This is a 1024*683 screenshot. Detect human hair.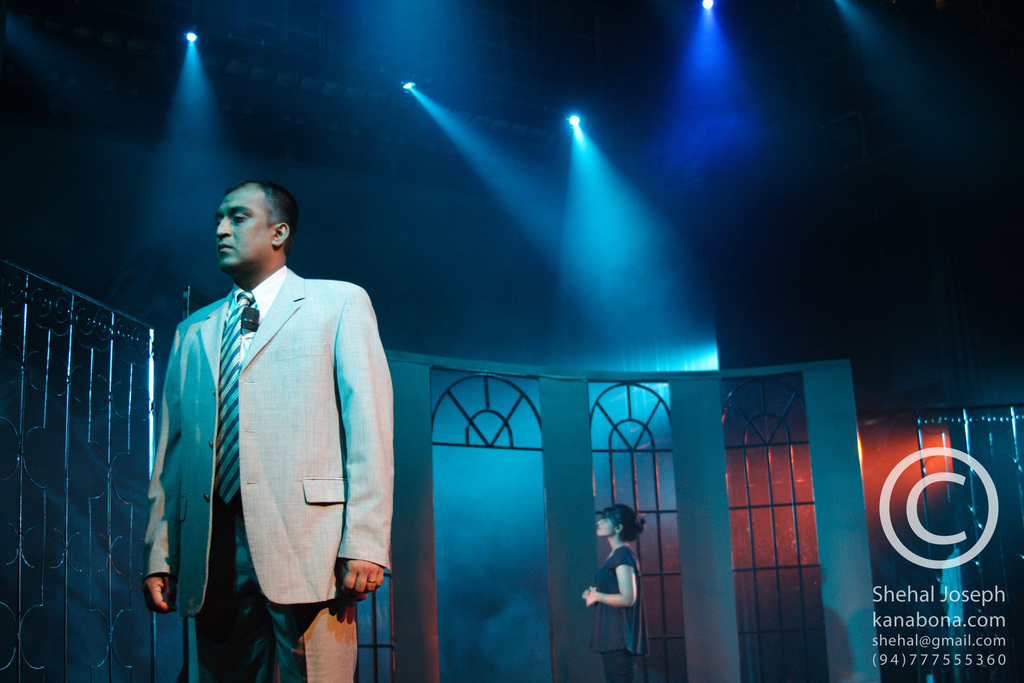
detection(601, 502, 647, 542).
